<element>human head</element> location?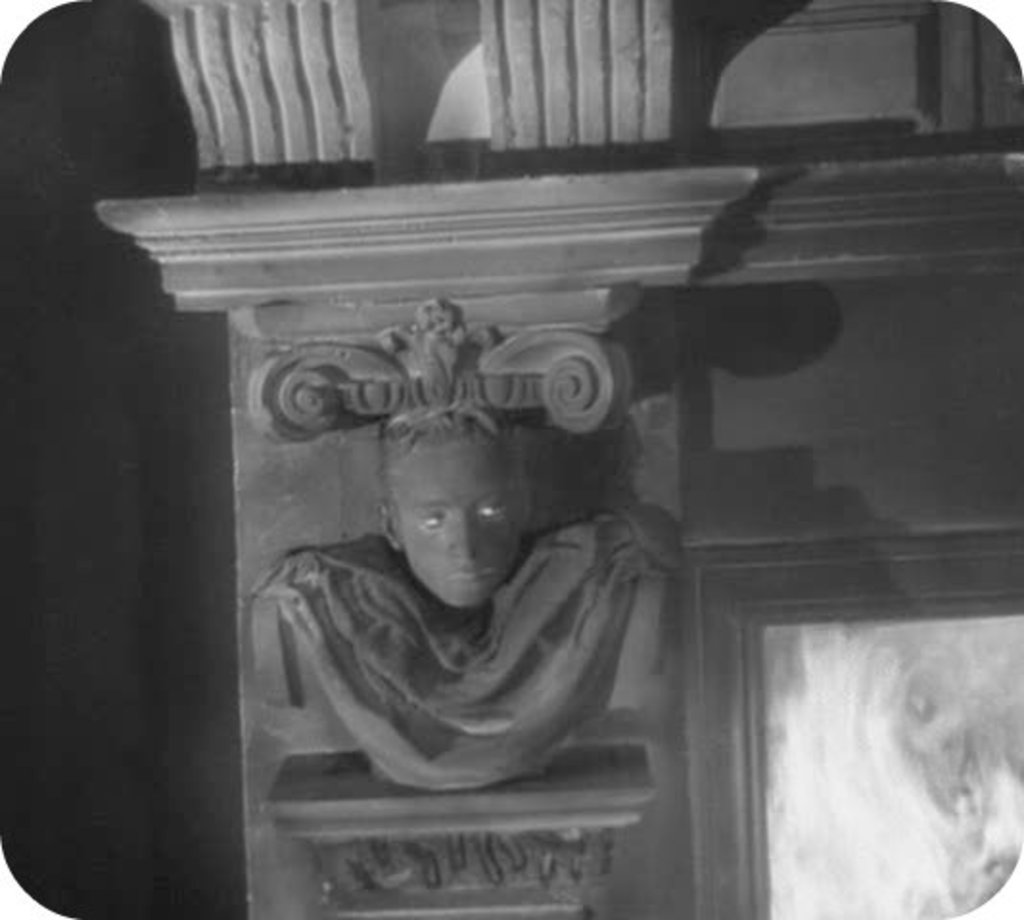
(341, 381, 554, 627)
